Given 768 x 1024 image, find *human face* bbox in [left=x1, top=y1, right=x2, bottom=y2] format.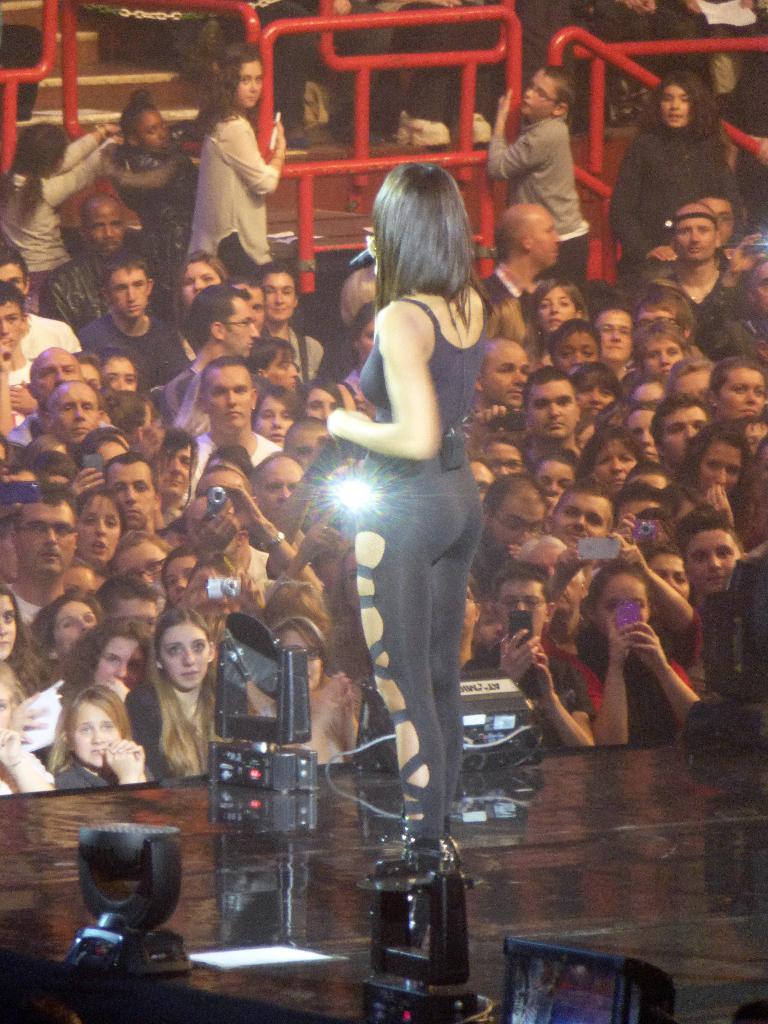
[left=591, top=311, right=630, bottom=364].
